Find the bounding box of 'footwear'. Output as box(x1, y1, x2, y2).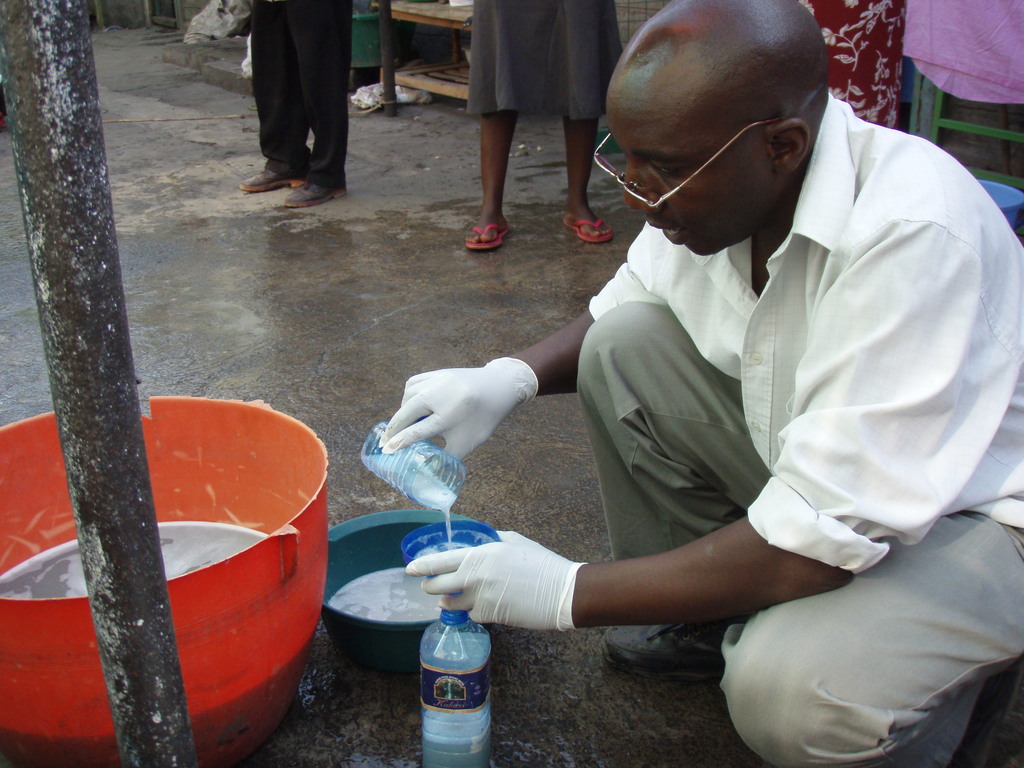
box(598, 616, 733, 680).
